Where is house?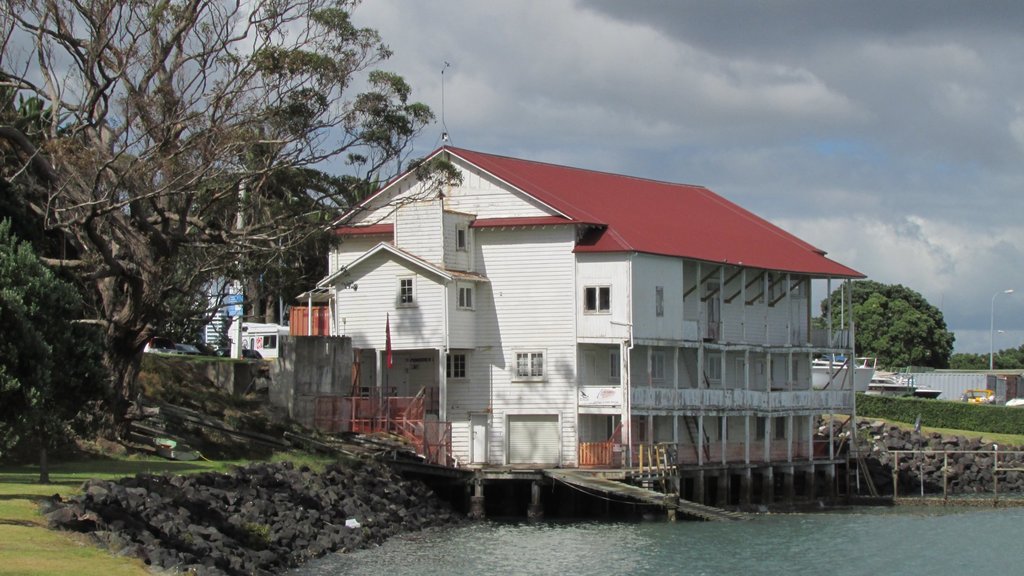
{"left": 309, "top": 117, "right": 860, "bottom": 499}.
